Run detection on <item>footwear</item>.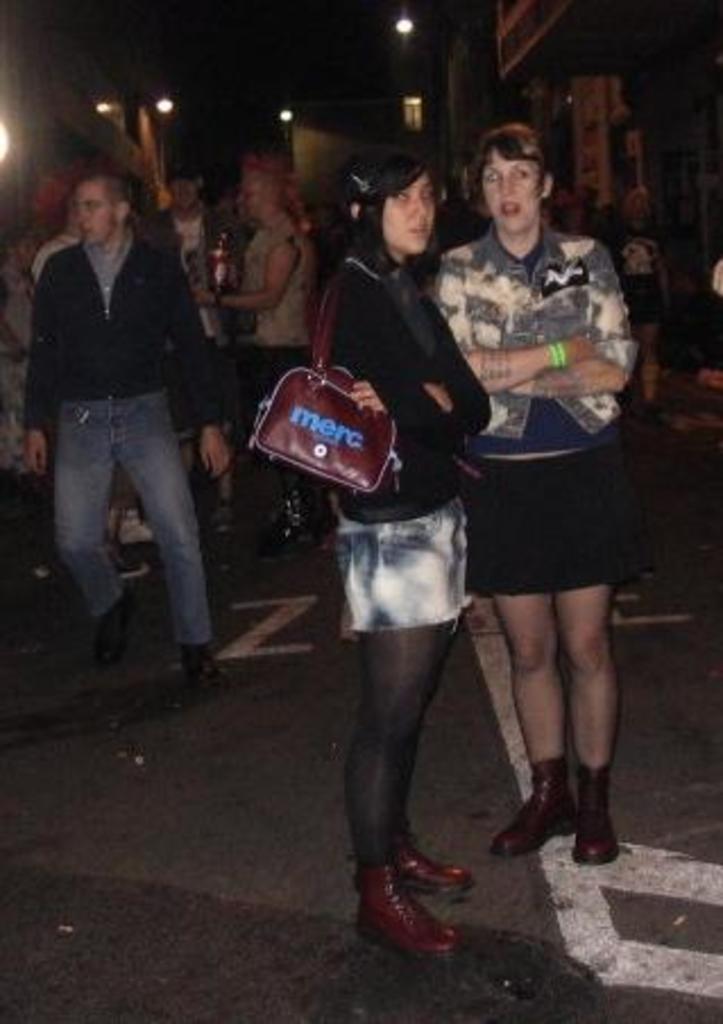
Result: rect(360, 868, 465, 956).
